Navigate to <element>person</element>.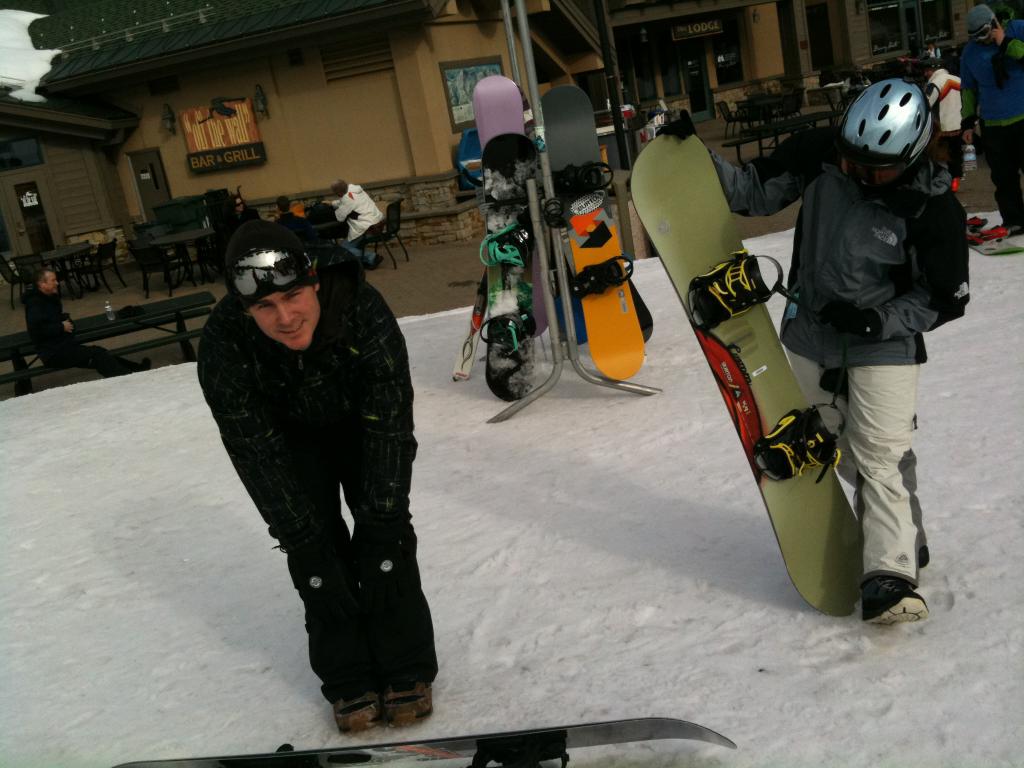
Navigation target: <bbox>959, 0, 1023, 233</bbox>.
